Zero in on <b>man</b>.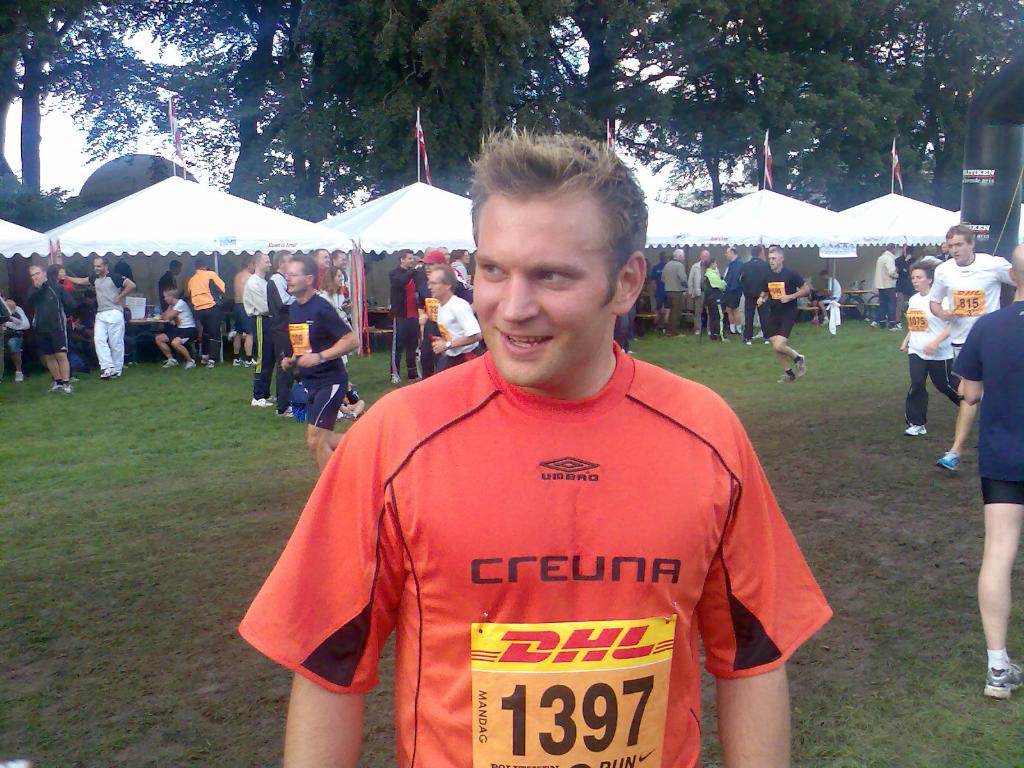
Zeroed in: 62,254,136,379.
